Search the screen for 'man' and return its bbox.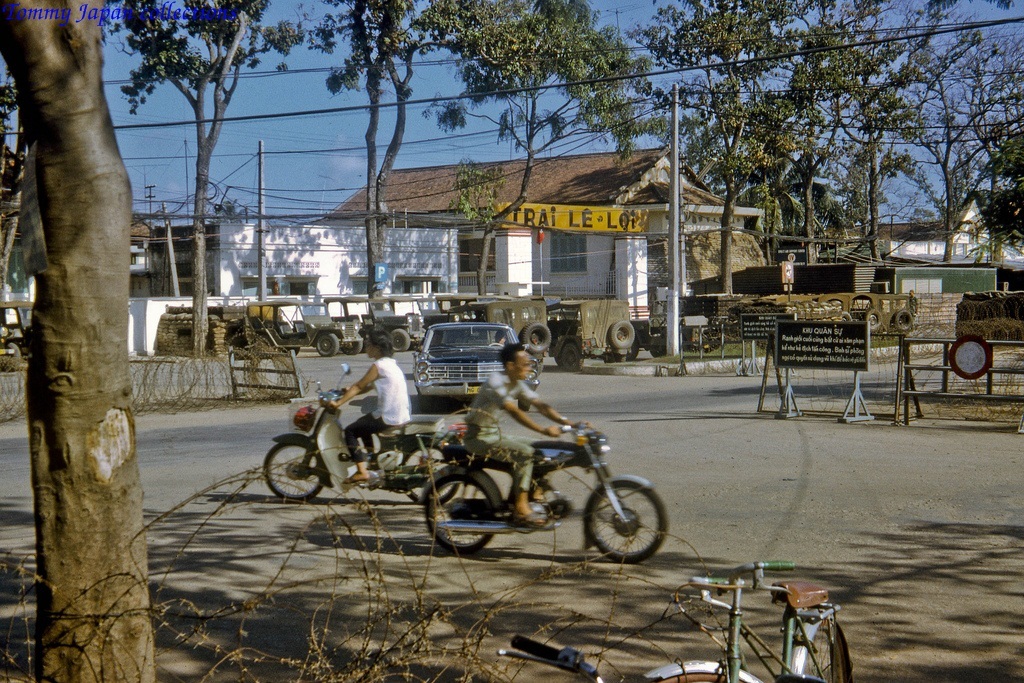
Found: x1=462, y1=340, x2=579, y2=519.
